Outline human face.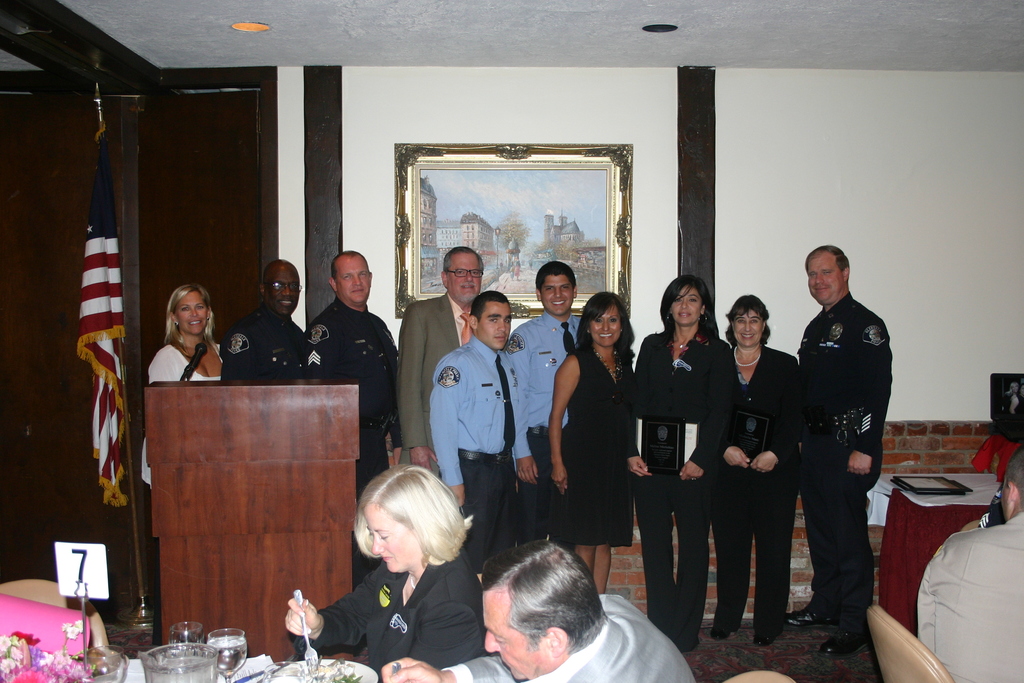
Outline: locate(671, 284, 703, 323).
